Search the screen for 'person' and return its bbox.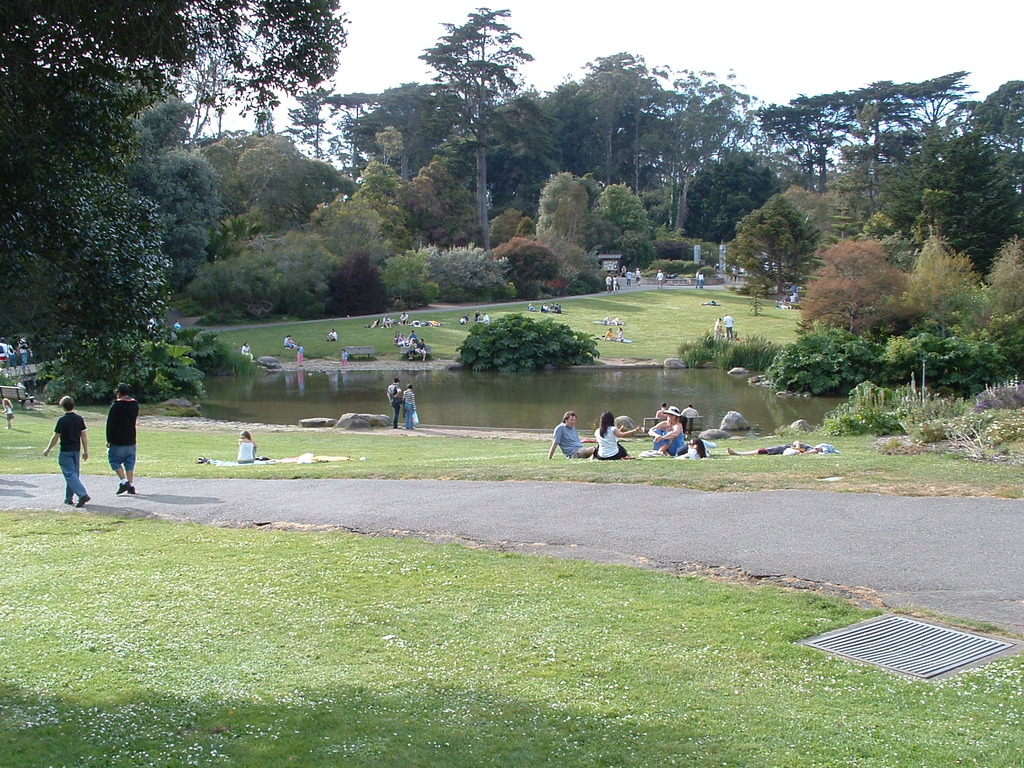
Found: 701, 273, 705, 289.
